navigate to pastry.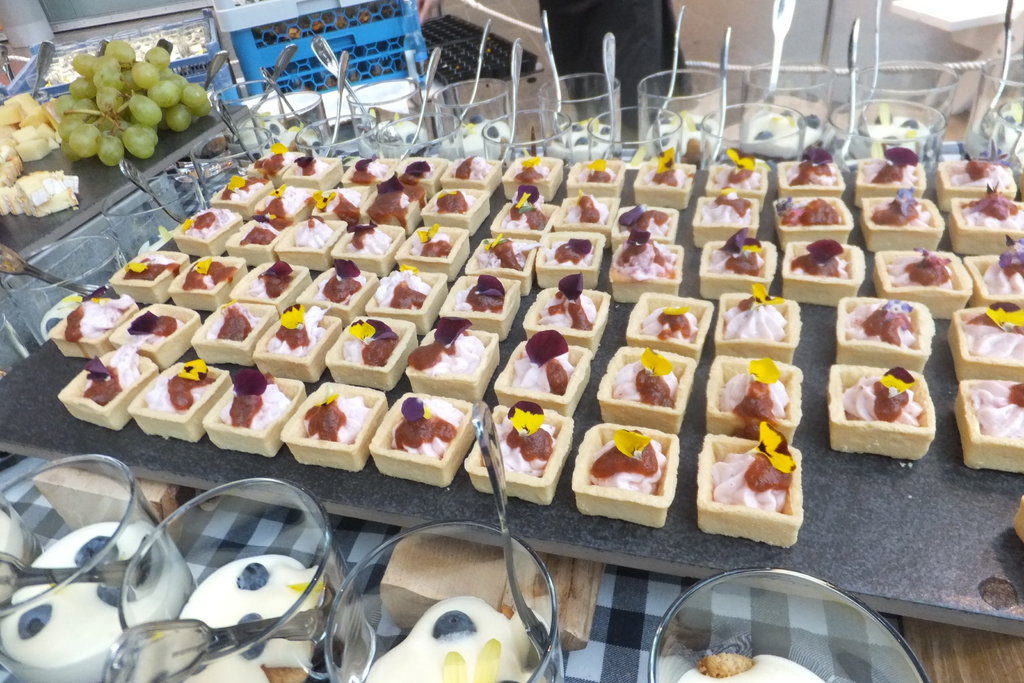
Navigation target: <bbox>499, 152, 569, 197</bbox>.
